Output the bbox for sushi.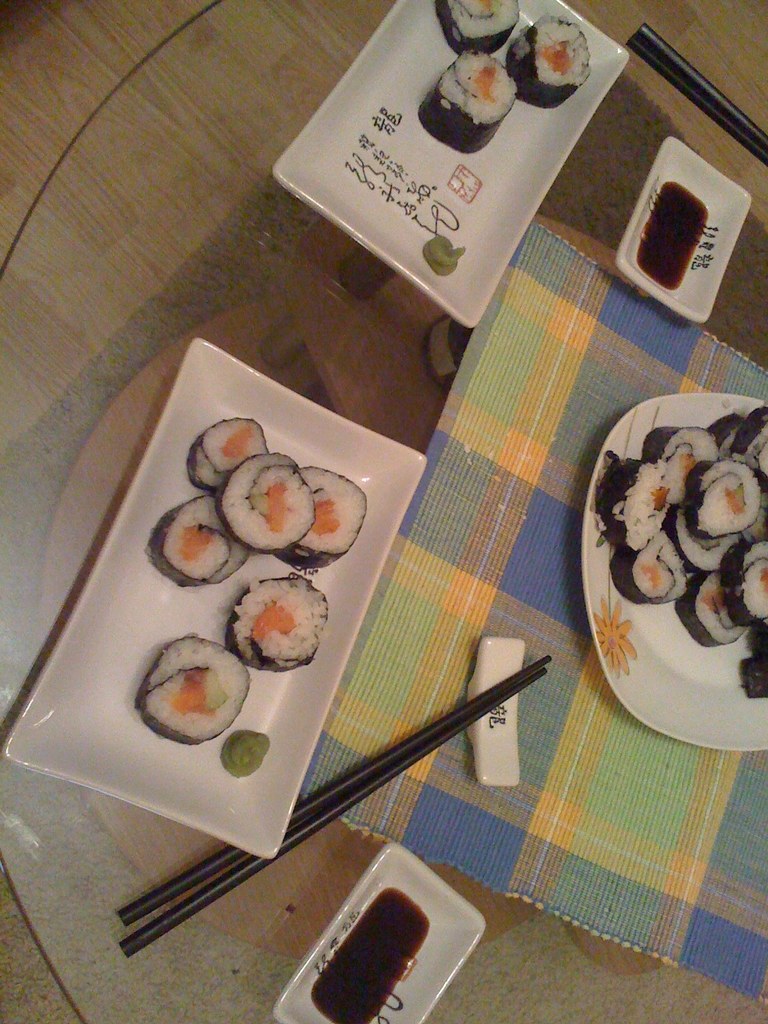
(x1=147, y1=495, x2=253, y2=589).
